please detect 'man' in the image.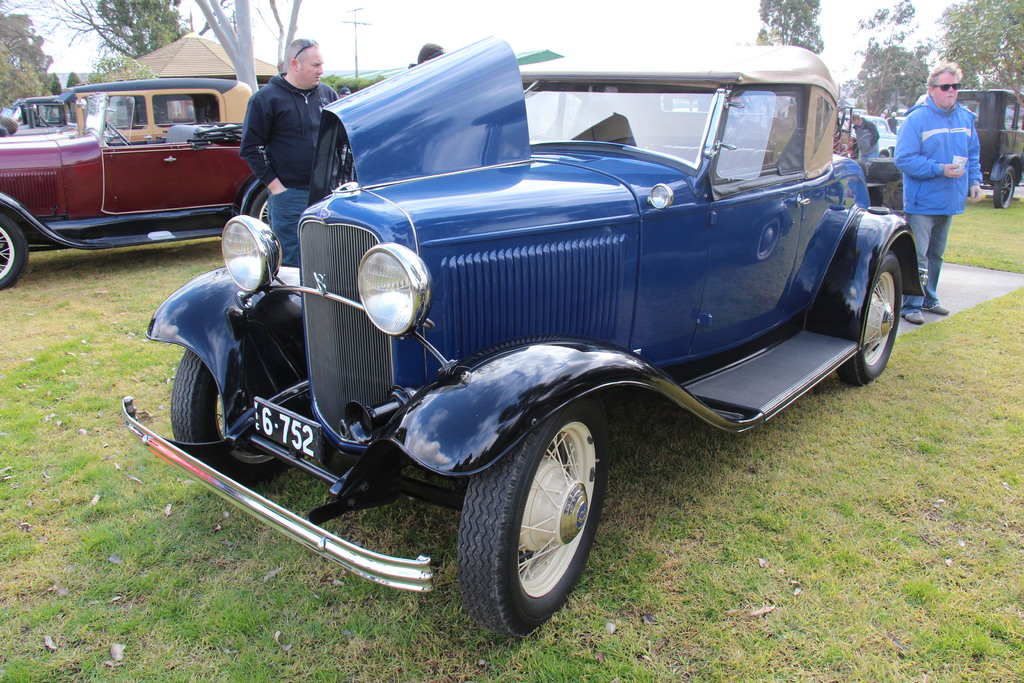
locate(847, 112, 881, 165).
